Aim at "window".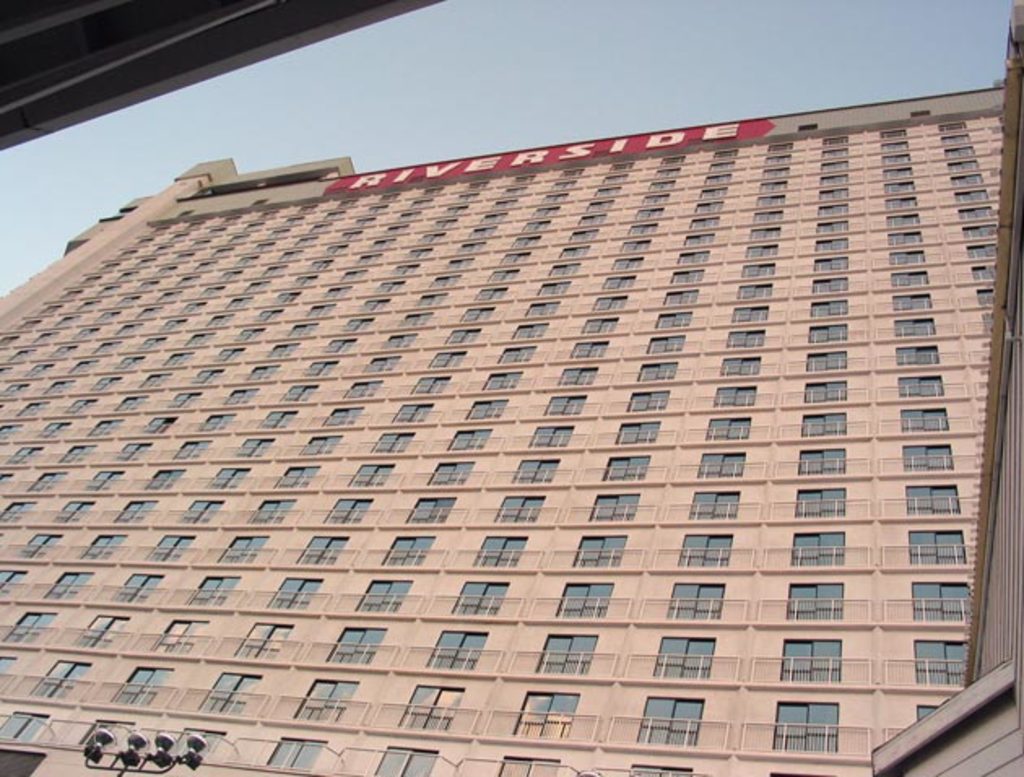
Aimed at 216:532:270:559.
